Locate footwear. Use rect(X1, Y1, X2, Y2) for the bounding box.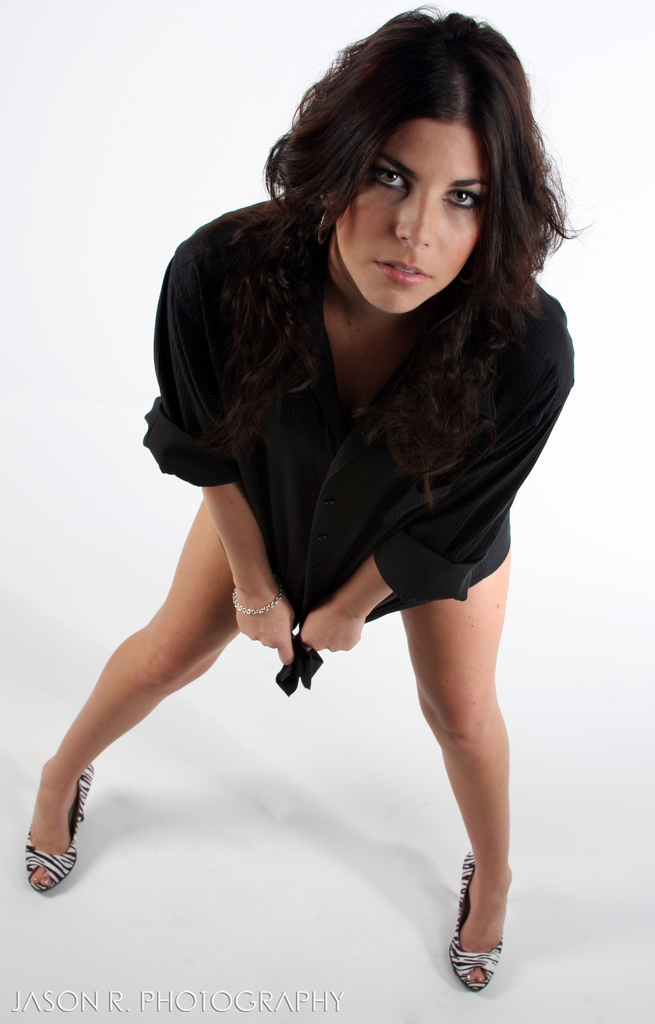
rect(437, 846, 521, 1008).
